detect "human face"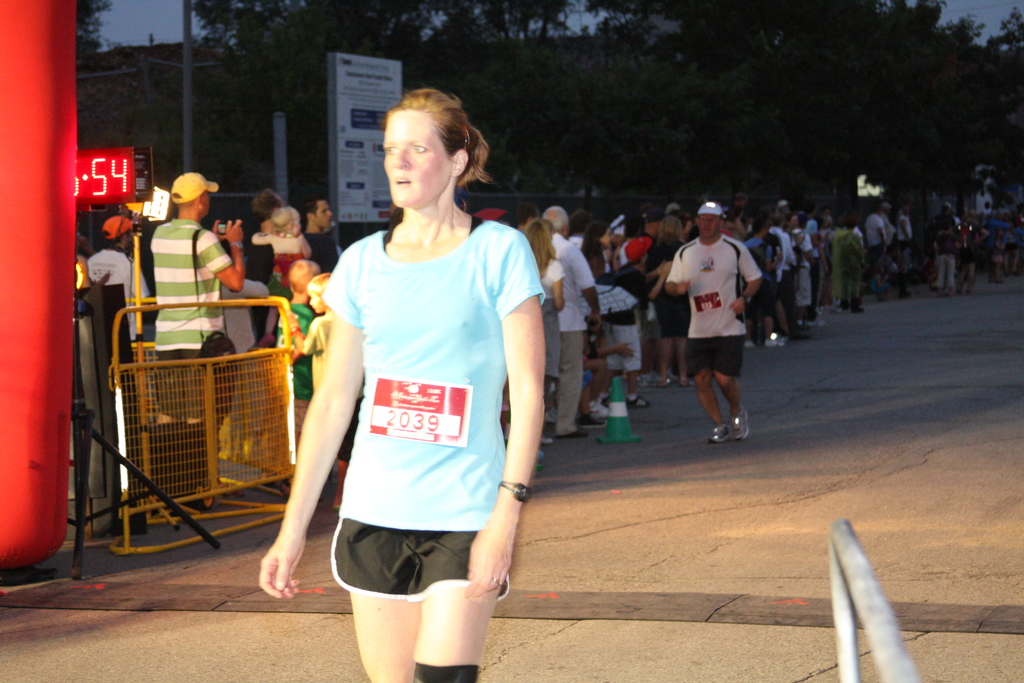
left=317, top=202, right=335, bottom=233
